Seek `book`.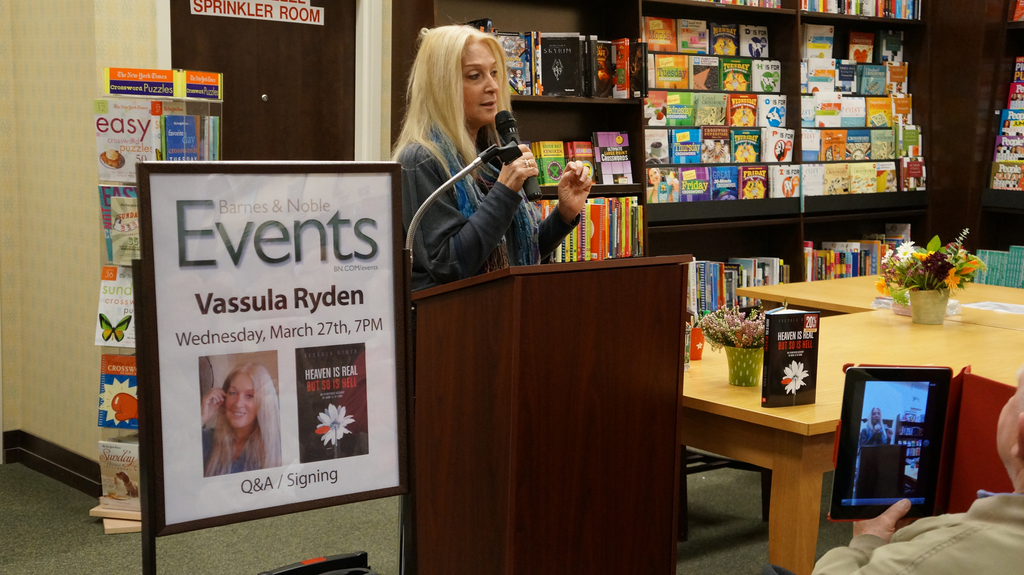
select_region(799, 0, 929, 198).
